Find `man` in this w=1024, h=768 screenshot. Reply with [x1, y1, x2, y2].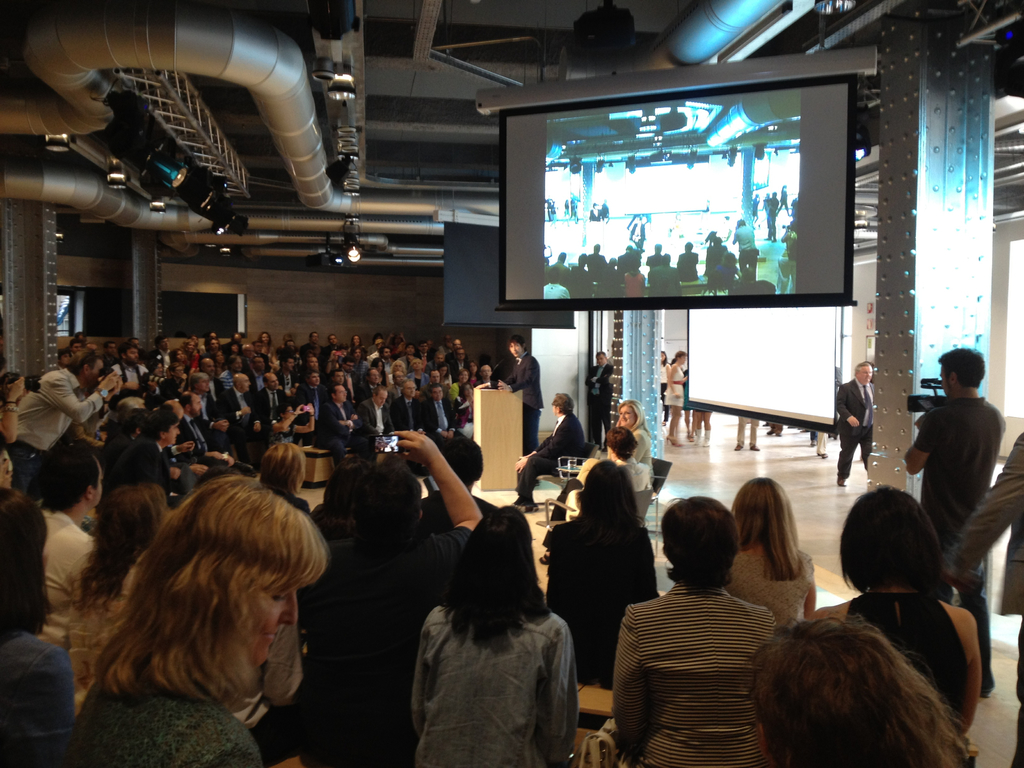
[954, 430, 1023, 767].
